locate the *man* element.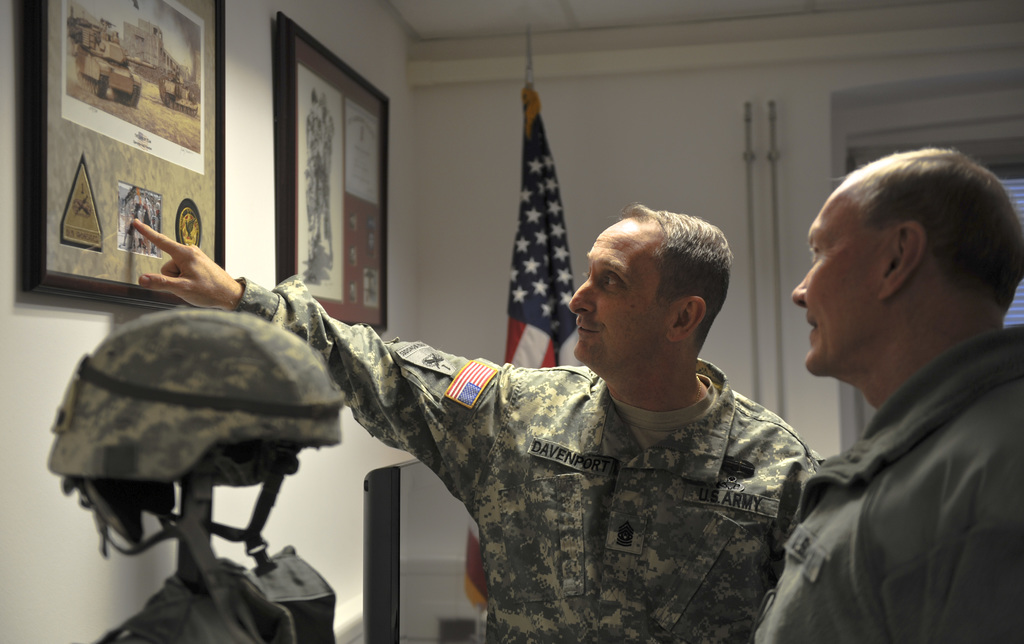
Element bbox: bbox=(124, 205, 831, 643).
